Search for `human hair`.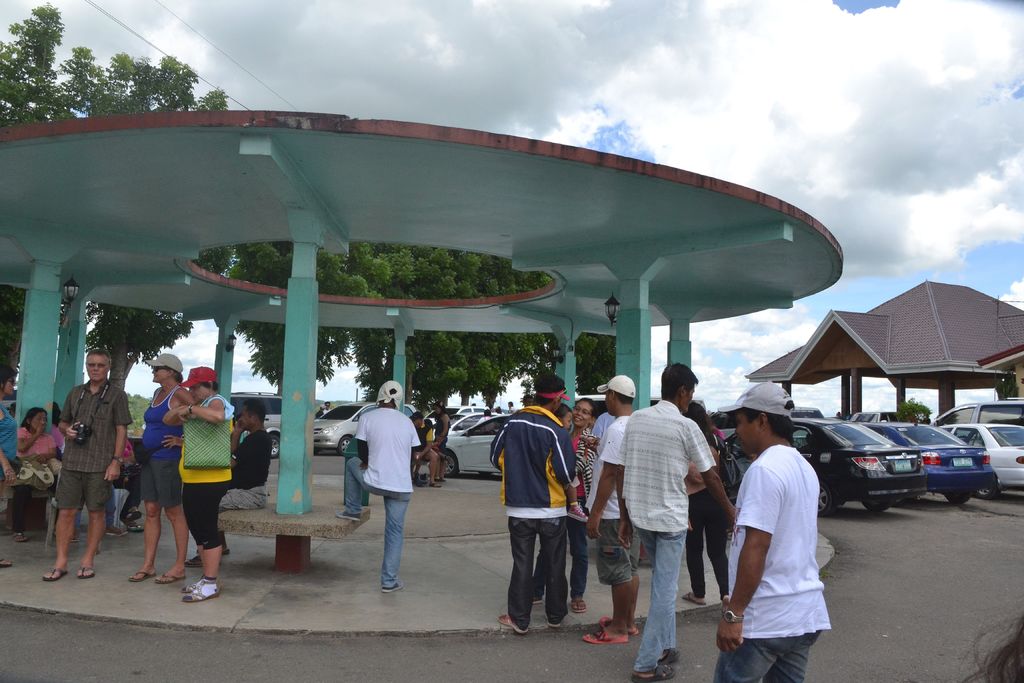
Found at BBox(952, 609, 1023, 682).
